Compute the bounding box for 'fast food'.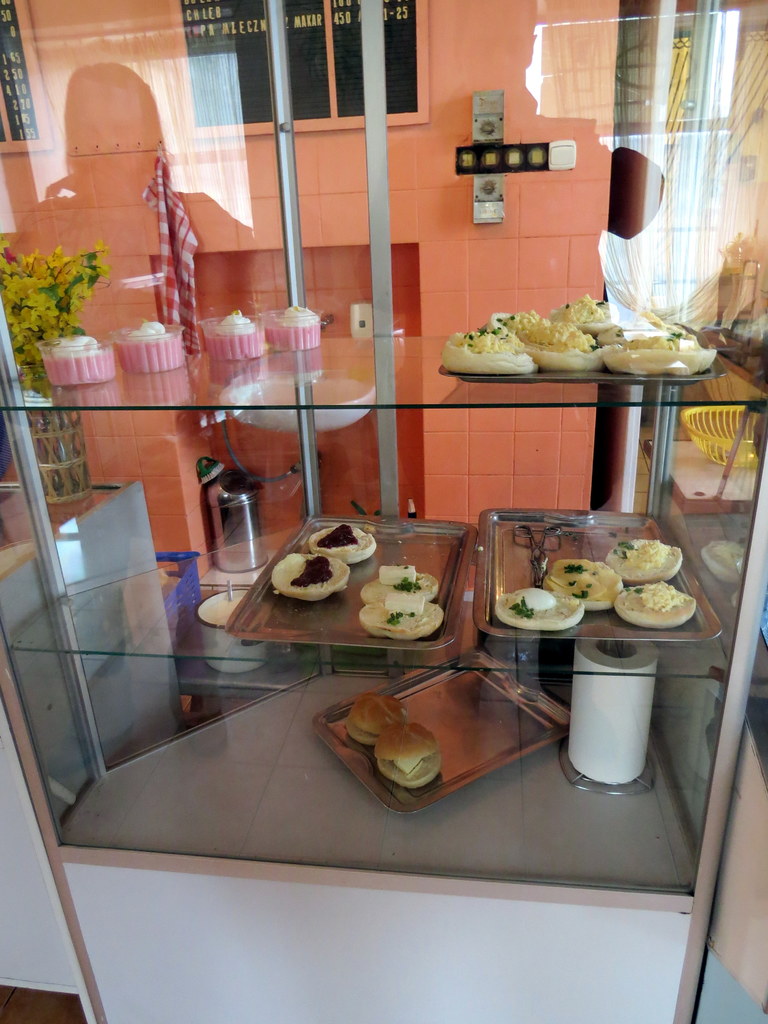
40 333 113 384.
